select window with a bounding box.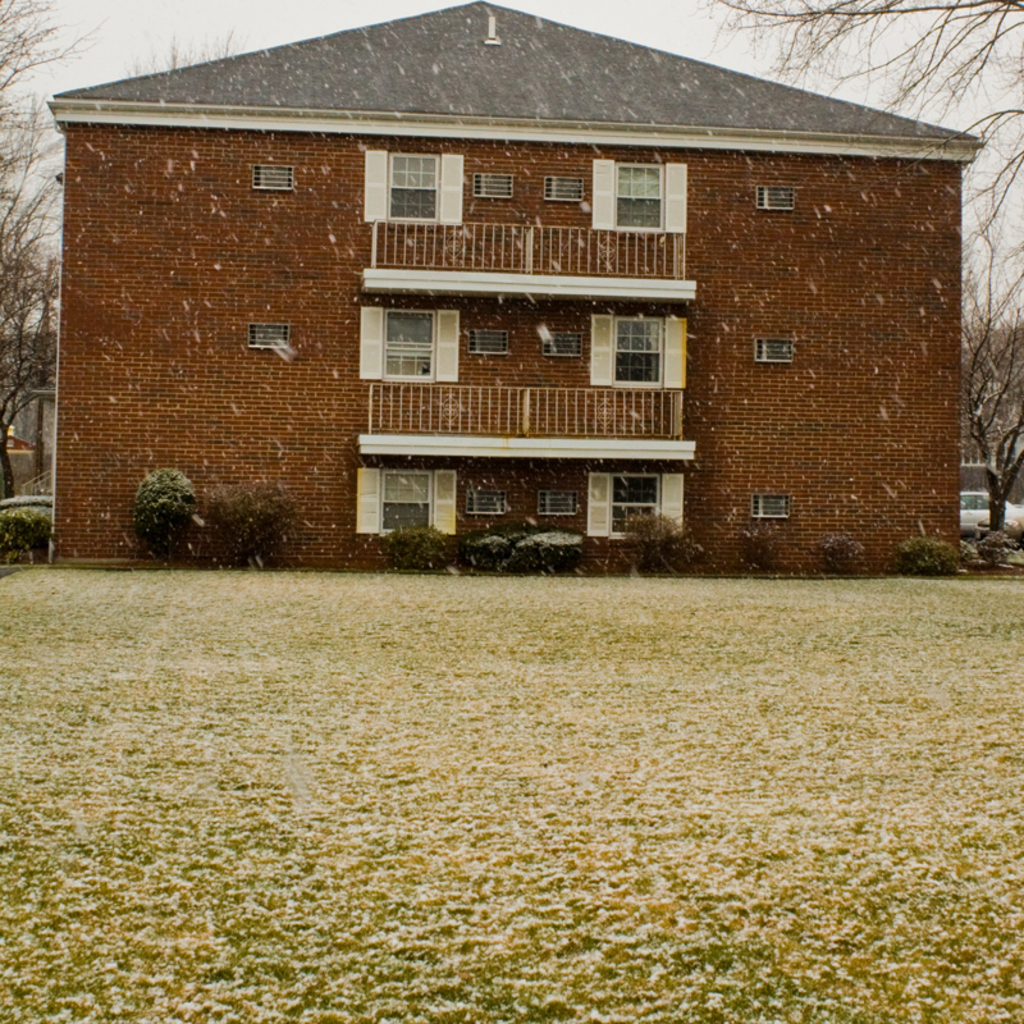
(x1=547, y1=329, x2=576, y2=358).
